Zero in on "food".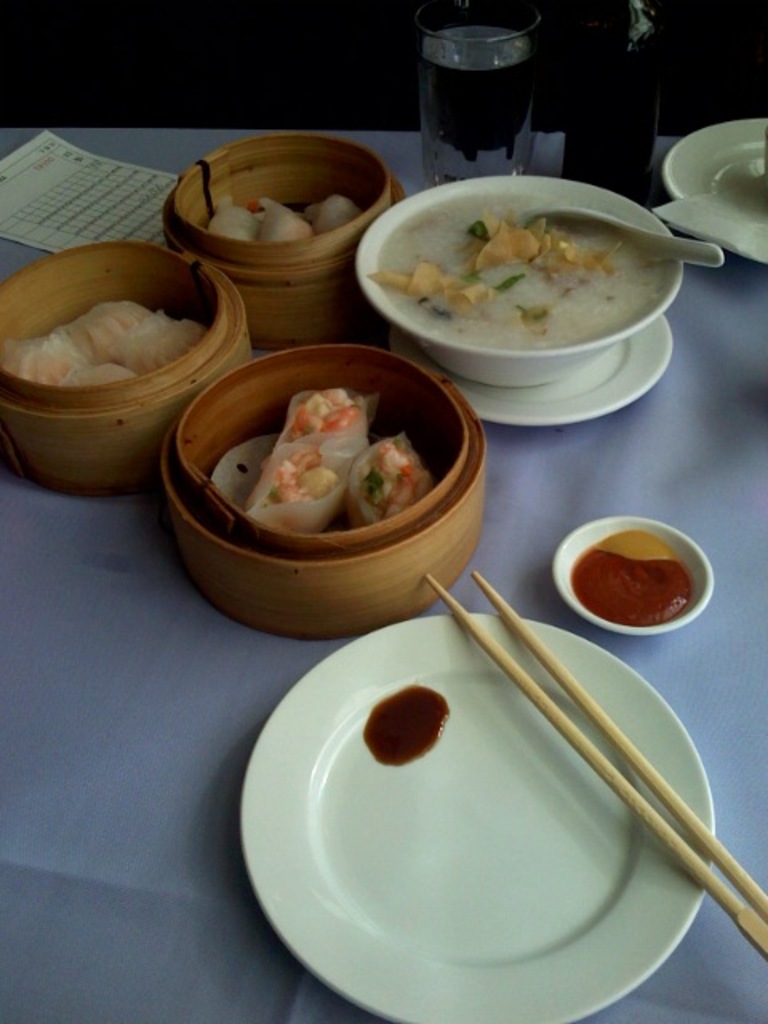
Zeroed in: [left=253, top=200, right=314, bottom=243].
